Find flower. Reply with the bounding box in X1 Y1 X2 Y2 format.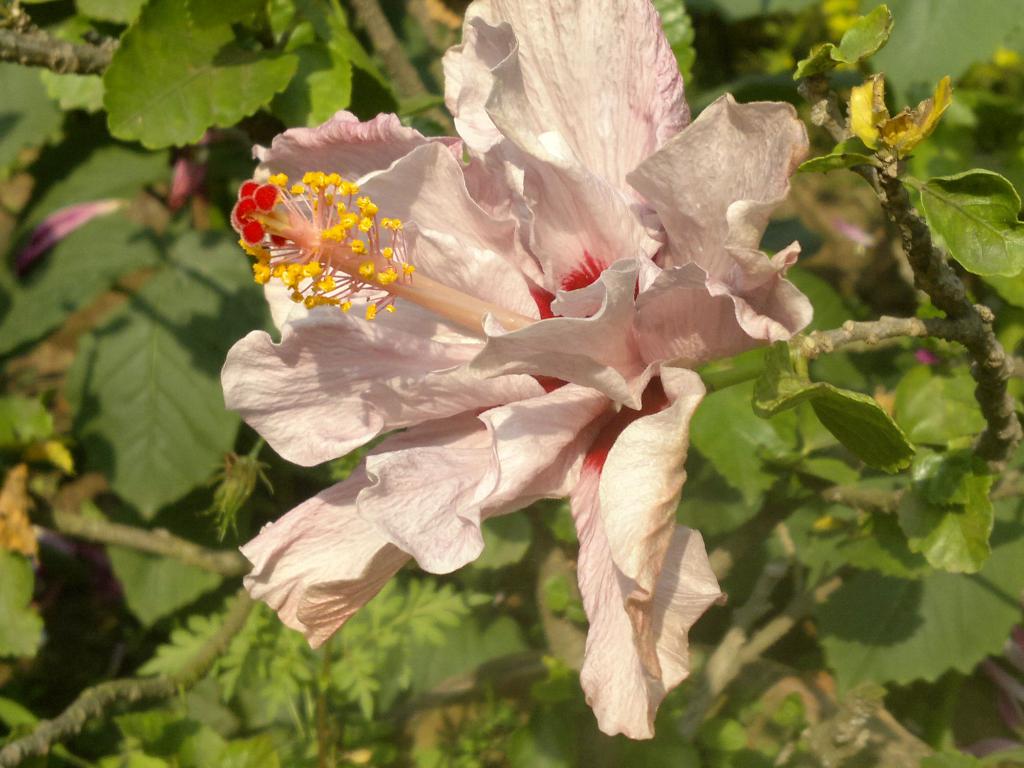
228 59 787 726.
